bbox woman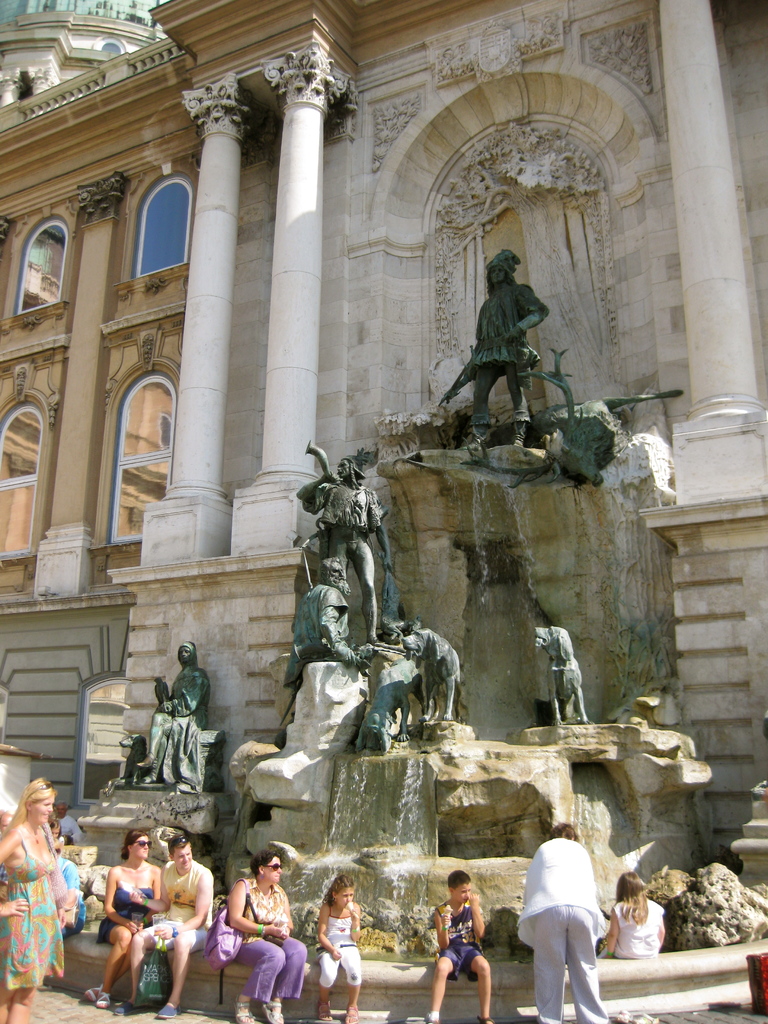
pyautogui.locateOnScreen(224, 848, 310, 1023)
